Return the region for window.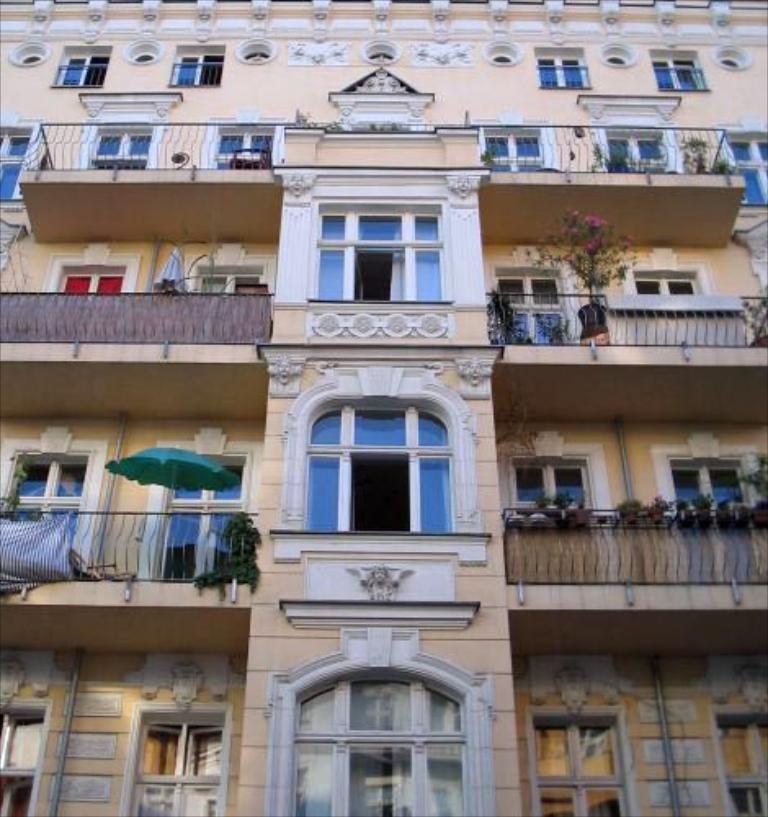
select_region(645, 49, 706, 92).
